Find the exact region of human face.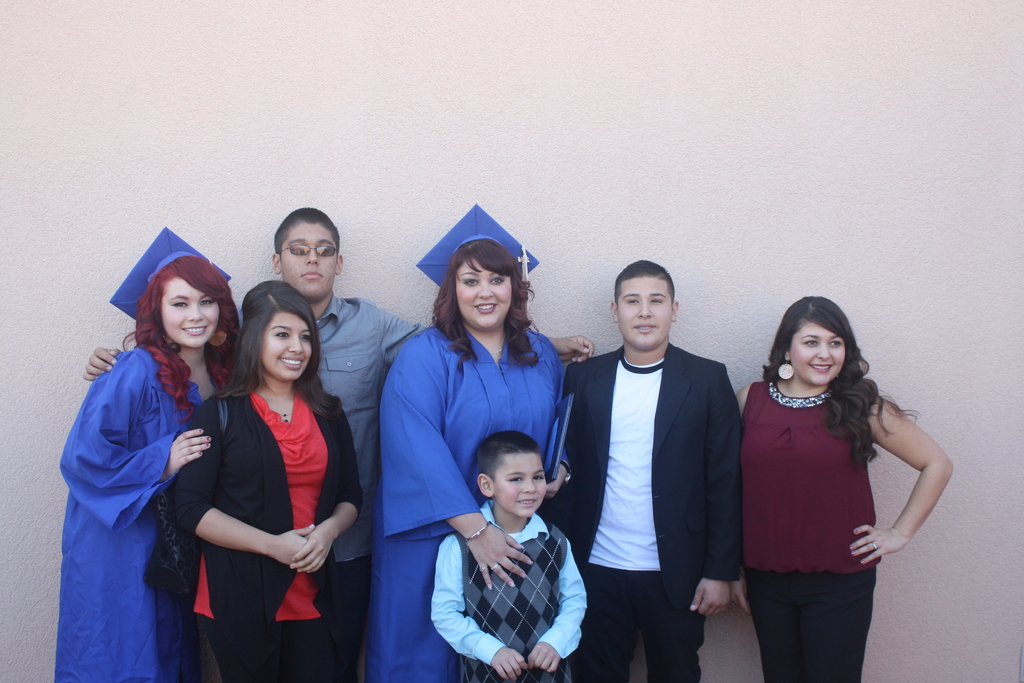
Exact region: locate(161, 277, 220, 352).
